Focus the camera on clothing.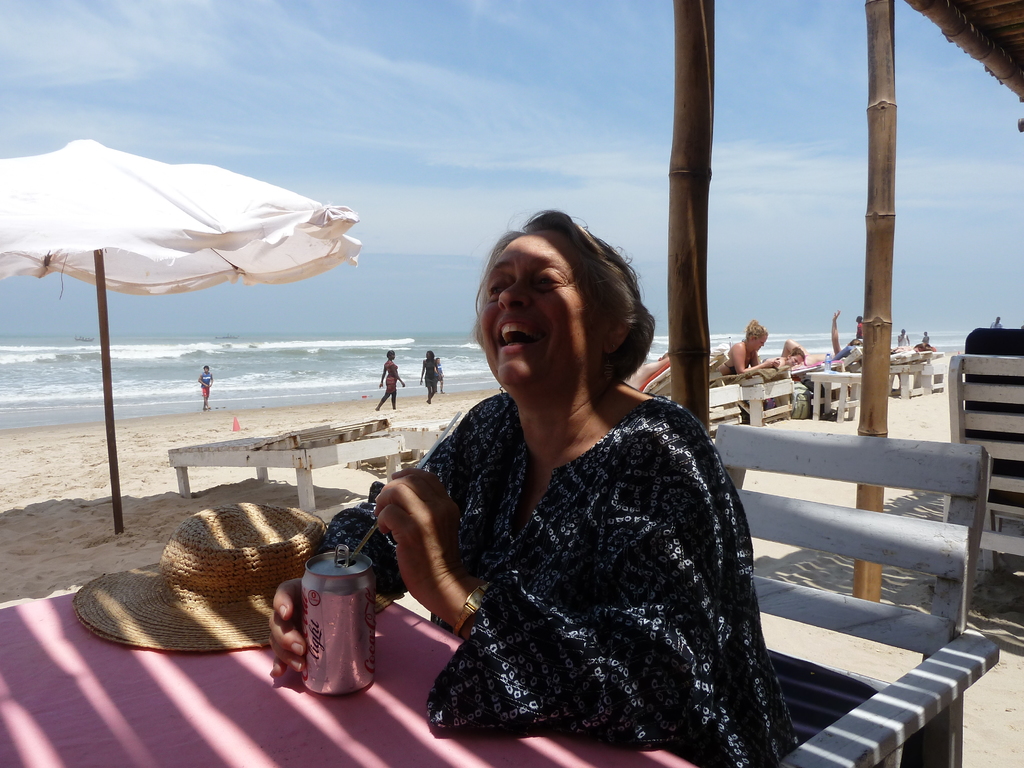
Focus region: x1=198, y1=372, x2=213, y2=397.
